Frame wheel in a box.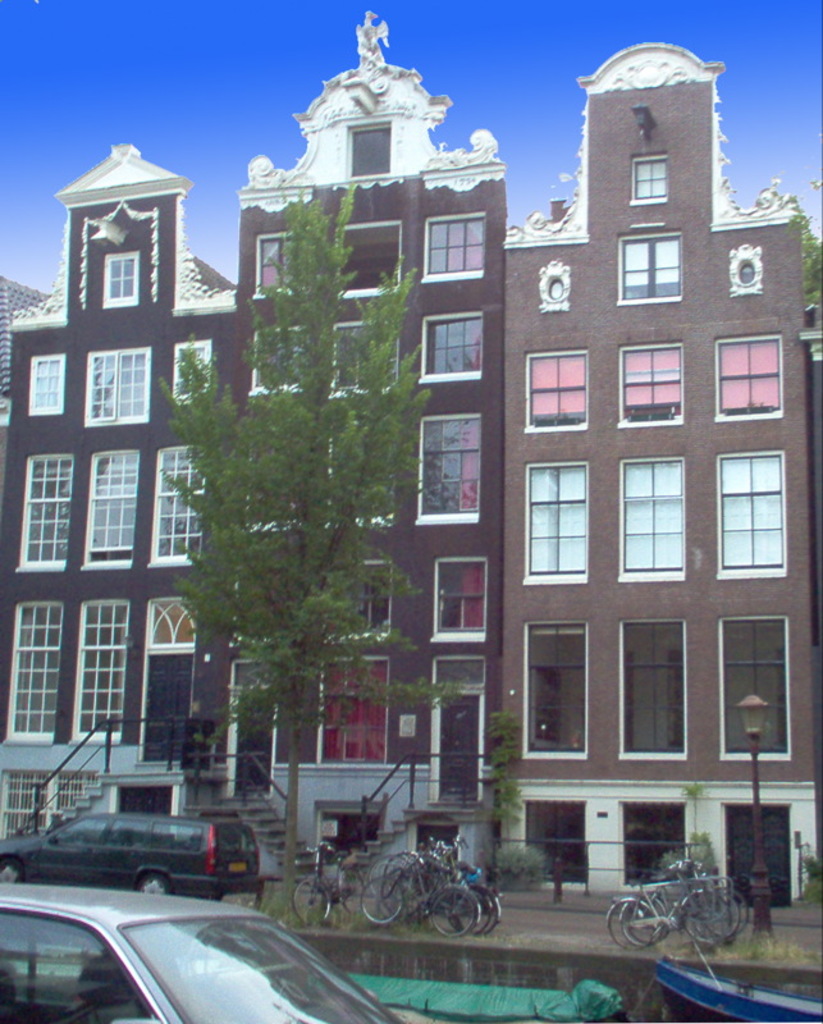
(431, 890, 477, 941).
